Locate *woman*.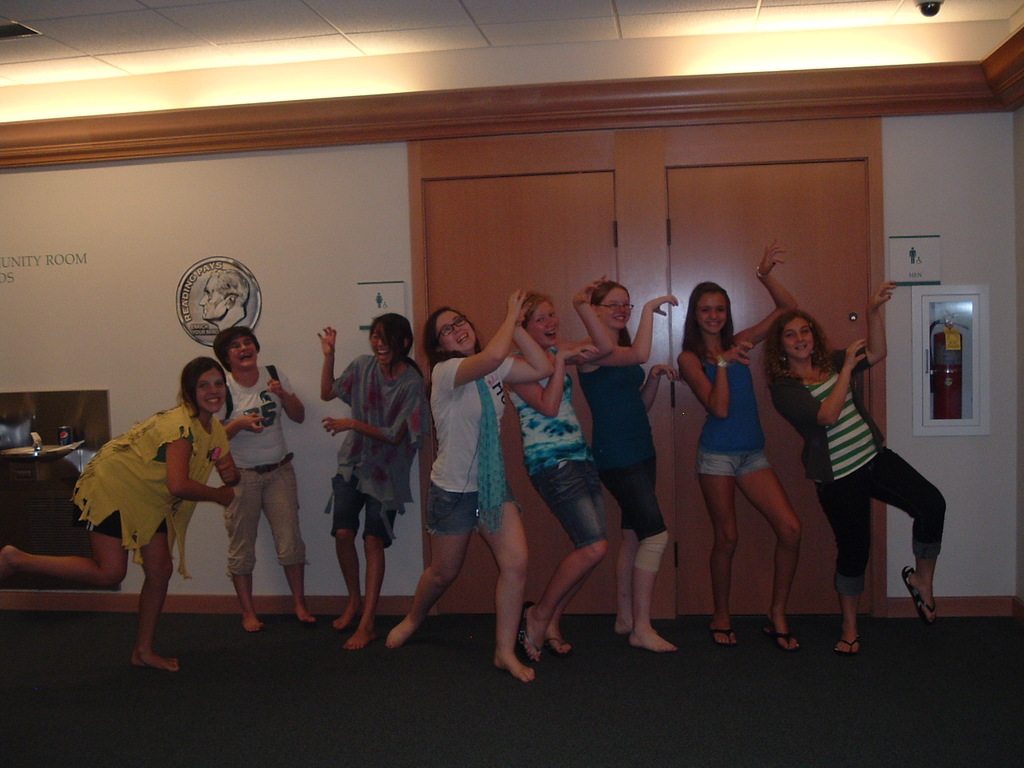
Bounding box: l=383, t=305, r=551, b=685.
